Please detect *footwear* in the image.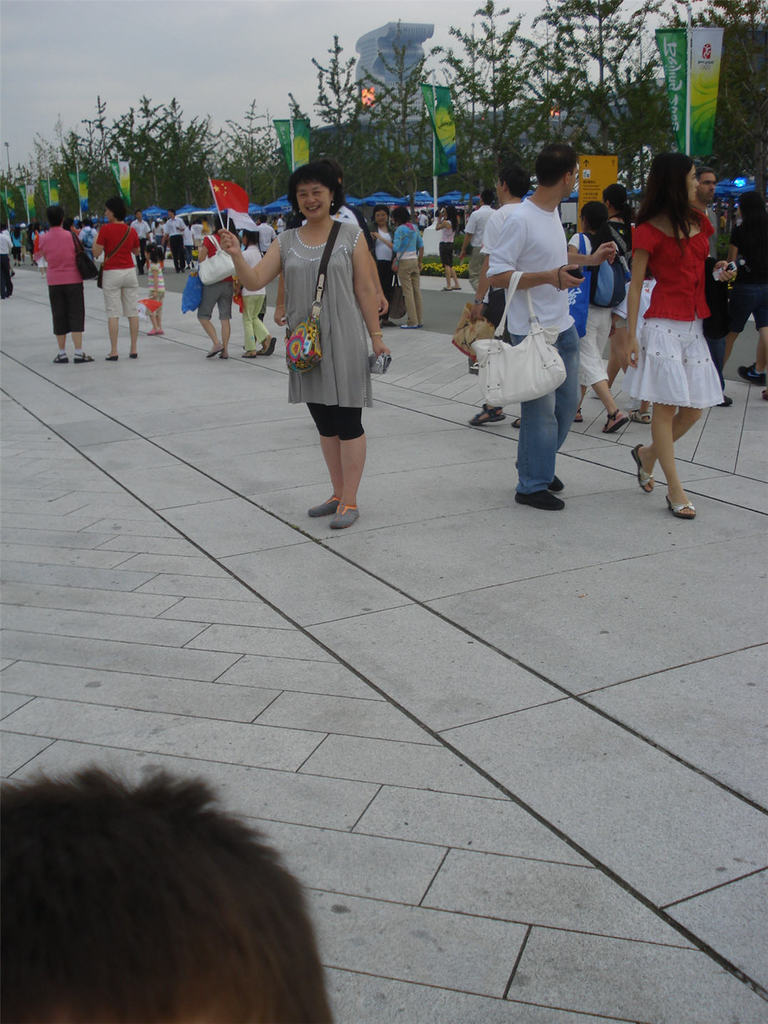
(x1=633, y1=447, x2=657, y2=496).
